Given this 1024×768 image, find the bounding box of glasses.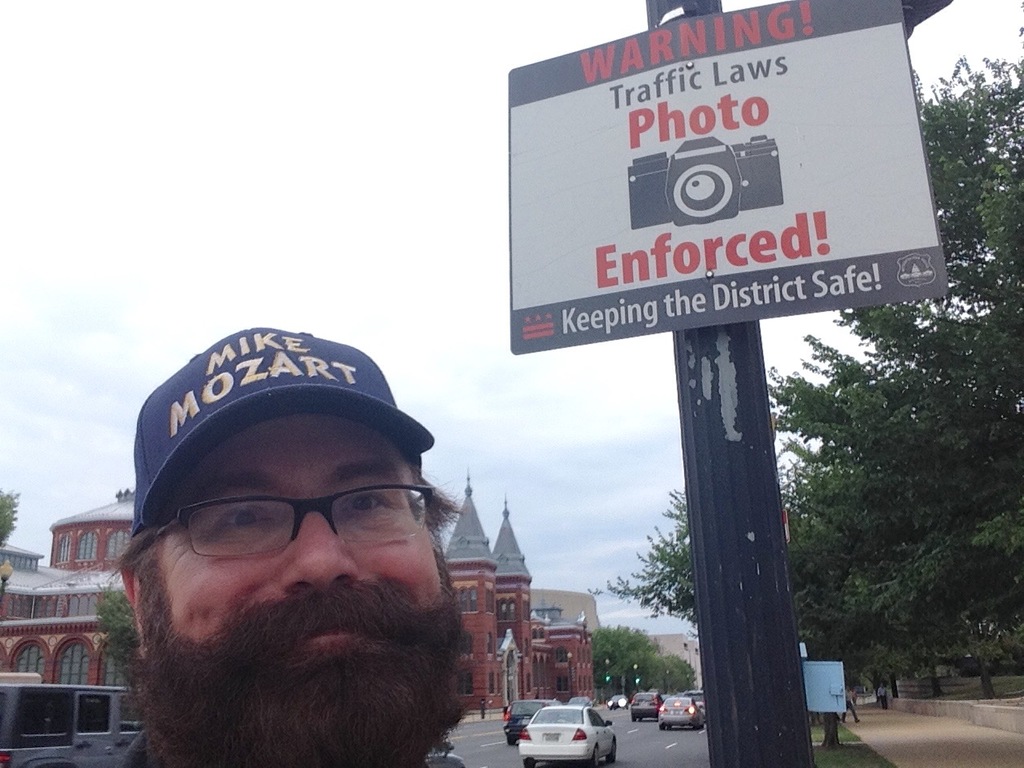
rect(134, 487, 441, 586).
